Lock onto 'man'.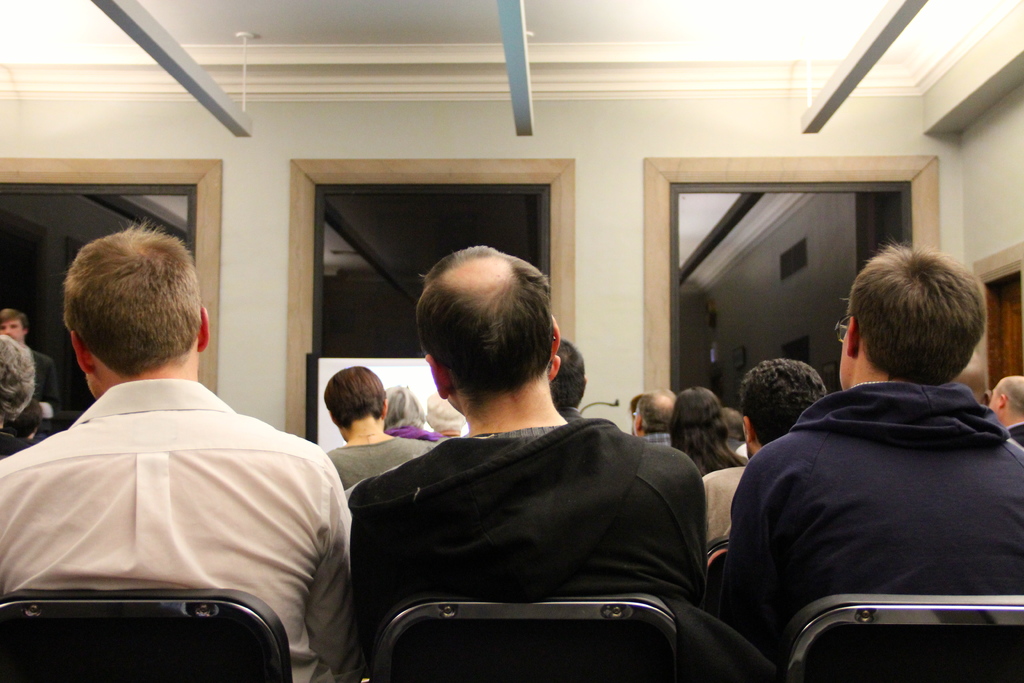
Locked: box=[554, 339, 585, 424].
